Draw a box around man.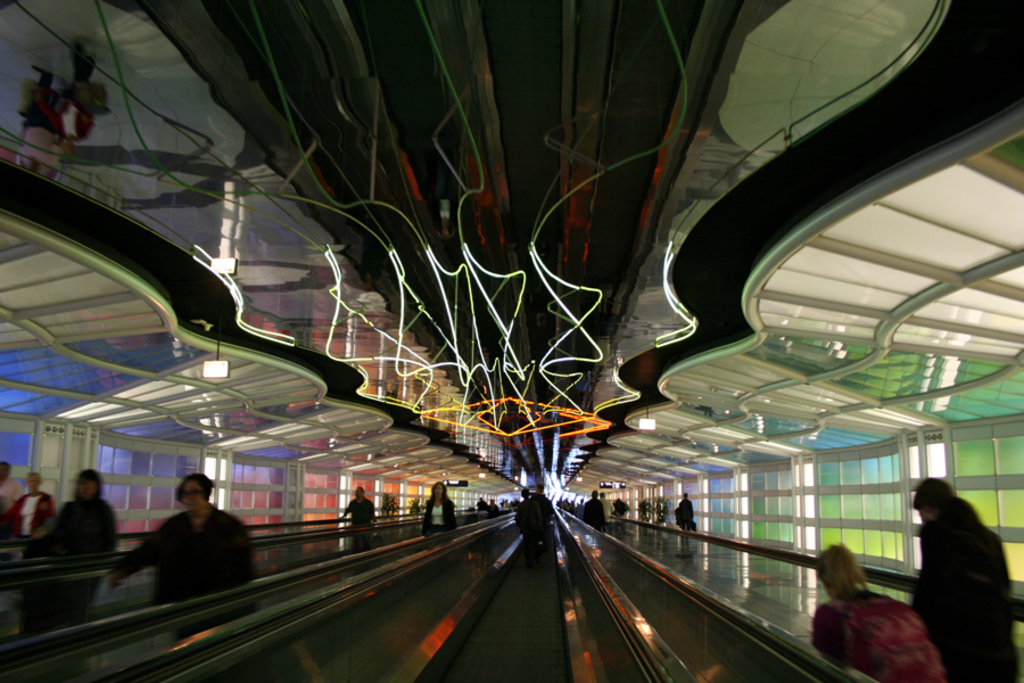
locate(586, 488, 604, 553).
